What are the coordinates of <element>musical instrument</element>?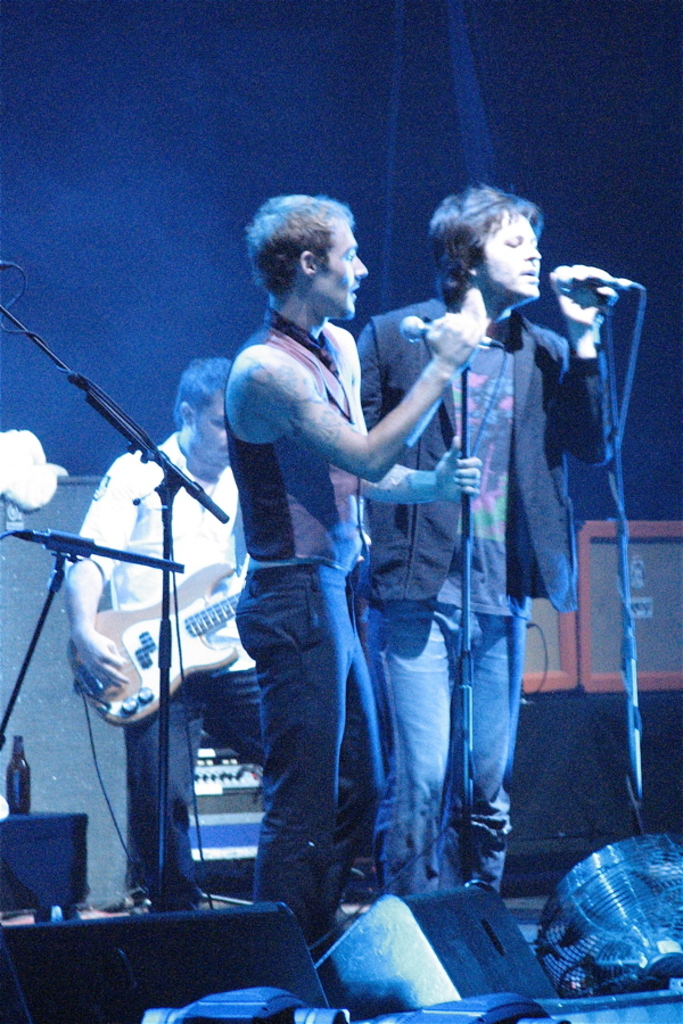
<bbox>59, 550, 246, 744</bbox>.
